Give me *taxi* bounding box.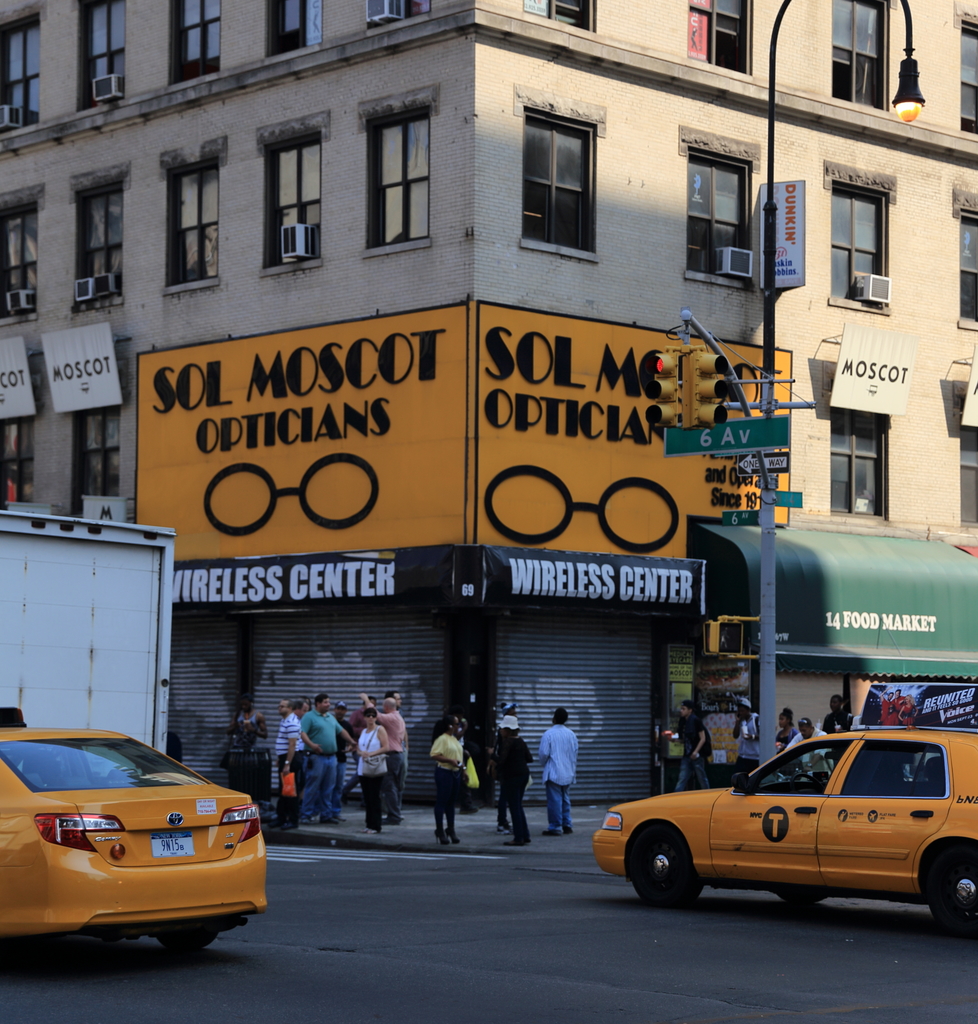
<region>592, 708, 977, 909</region>.
